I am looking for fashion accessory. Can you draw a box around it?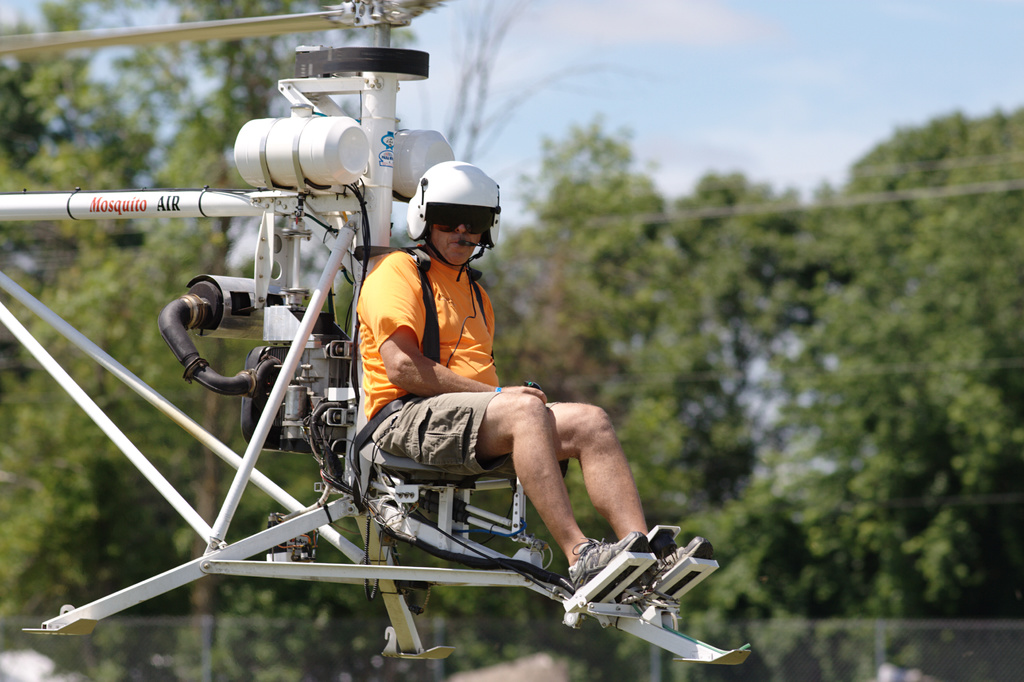
Sure, the bounding box is (left=556, top=526, right=655, bottom=609).
